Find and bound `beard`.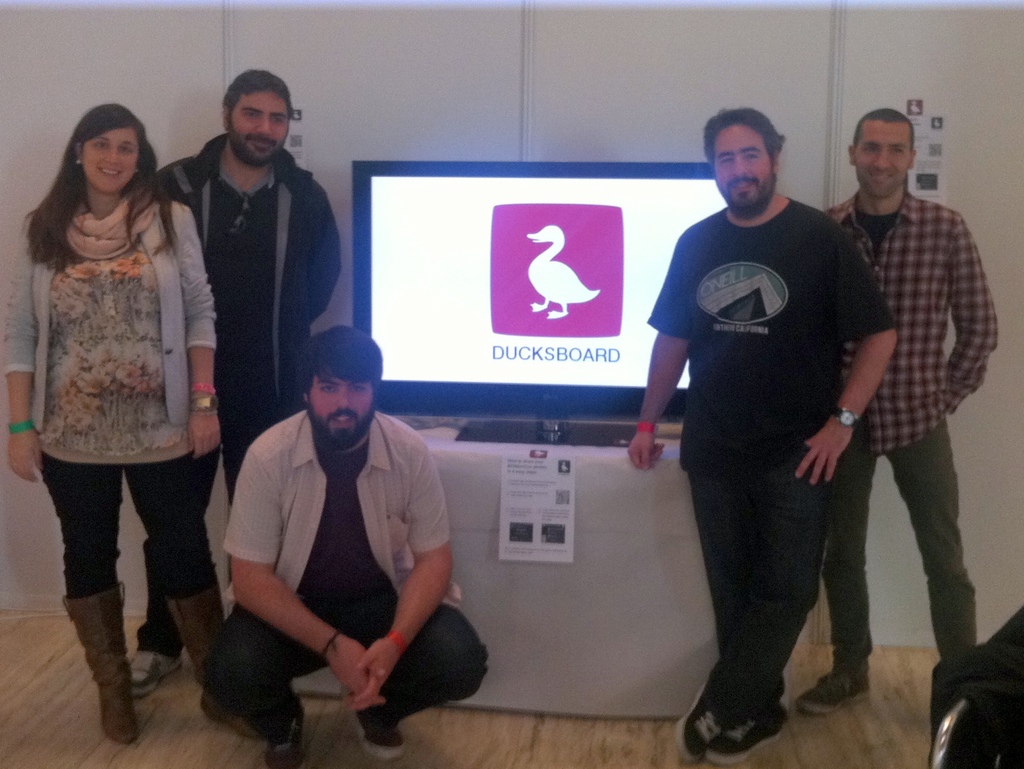
Bound: [306, 401, 375, 453].
